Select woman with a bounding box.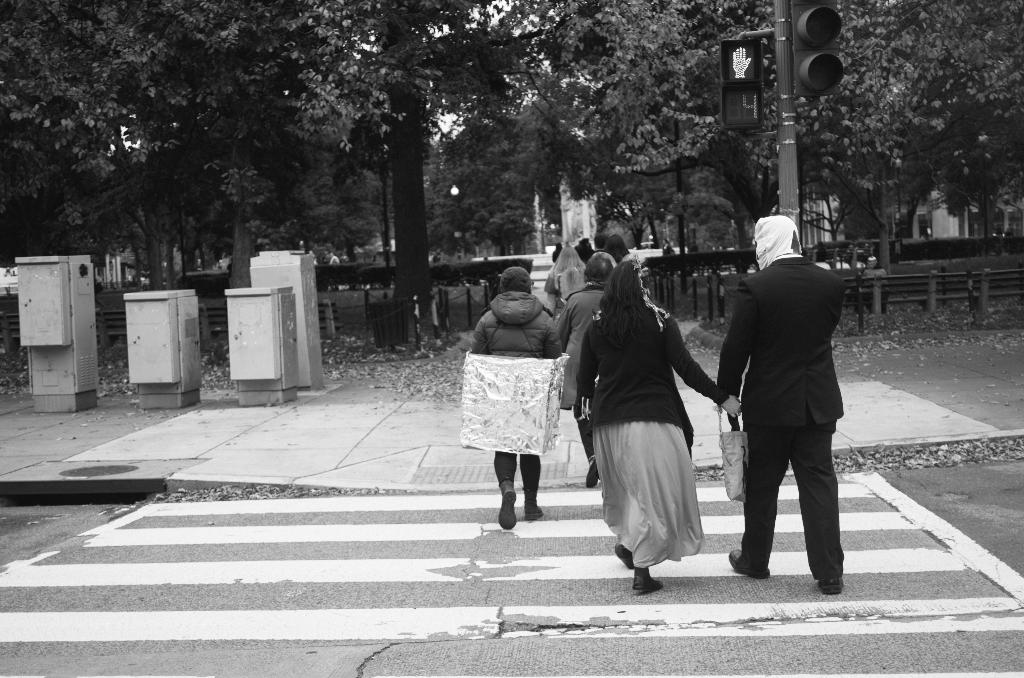
crop(607, 232, 639, 279).
